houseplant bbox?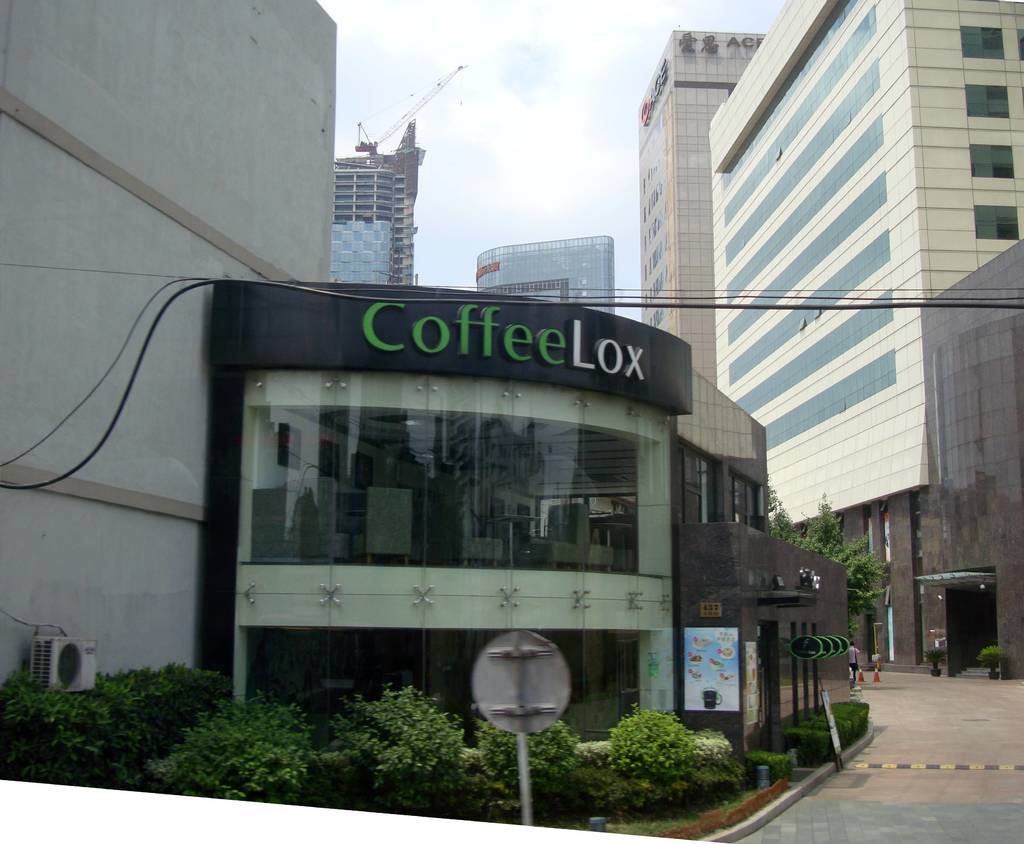
region(977, 637, 1007, 686)
